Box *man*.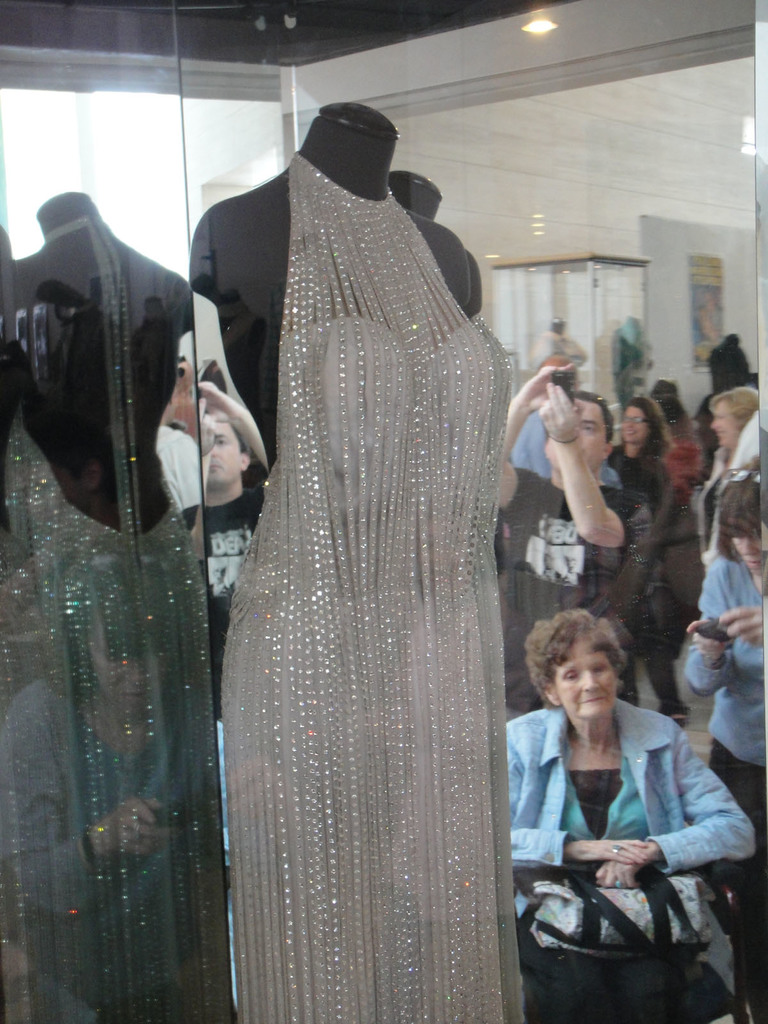
bbox(492, 357, 662, 724).
